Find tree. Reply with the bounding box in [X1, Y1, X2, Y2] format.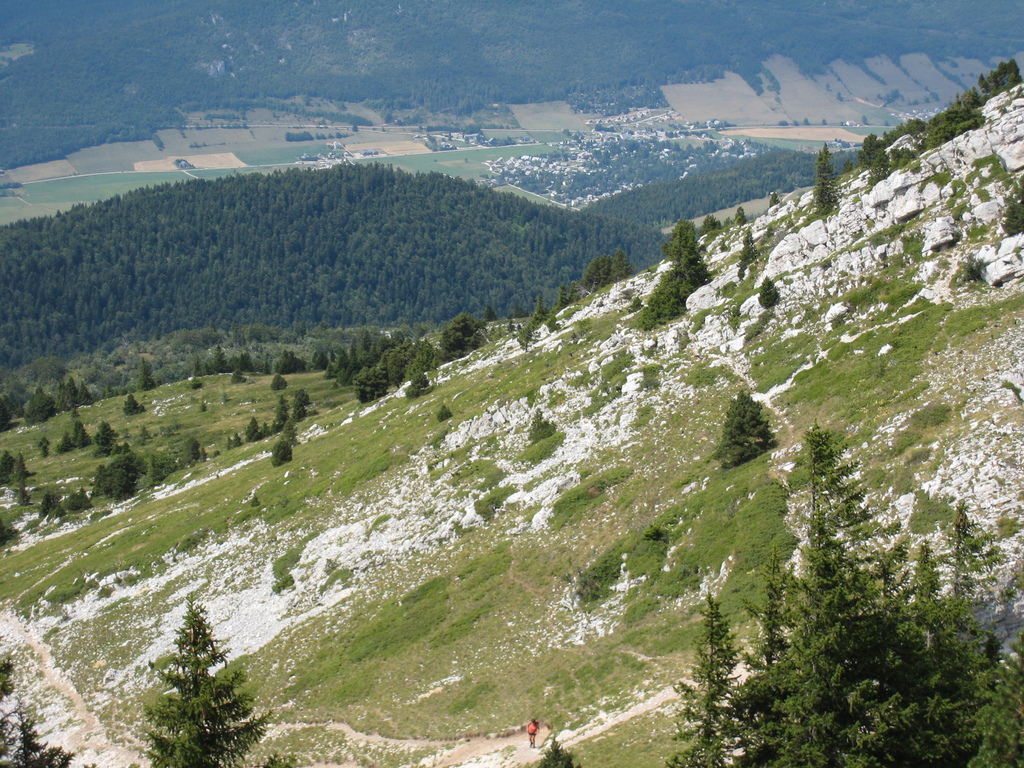
[1002, 195, 1023, 237].
